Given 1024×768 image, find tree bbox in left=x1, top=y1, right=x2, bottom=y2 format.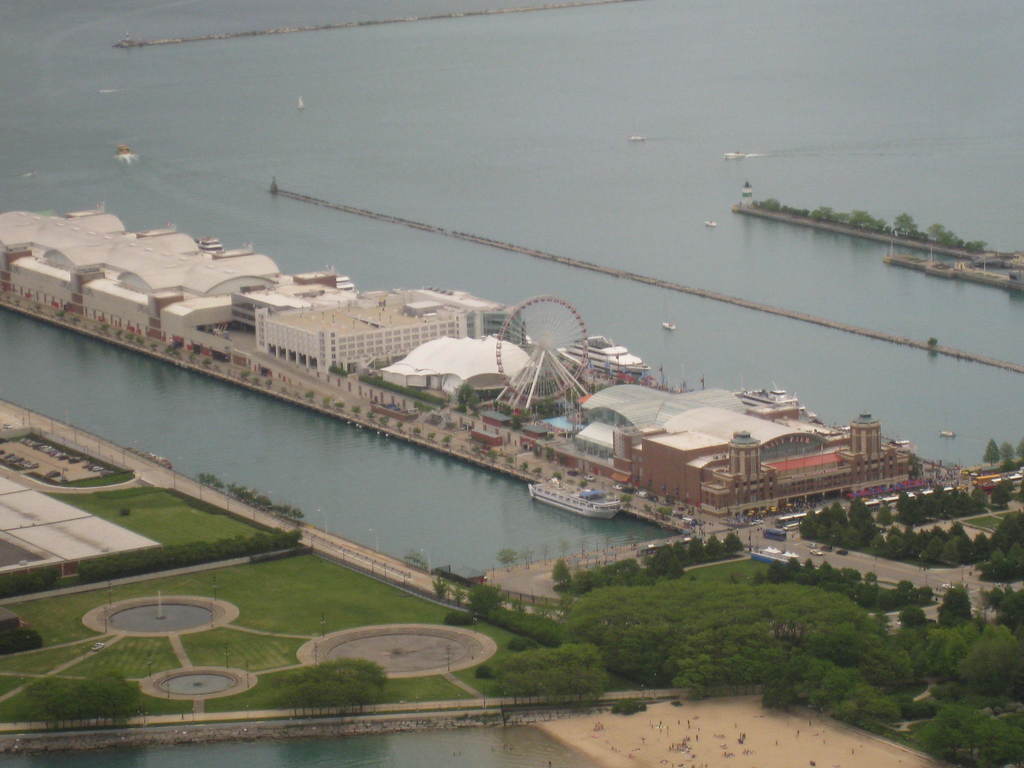
left=412, top=428, right=420, bottom=435.
